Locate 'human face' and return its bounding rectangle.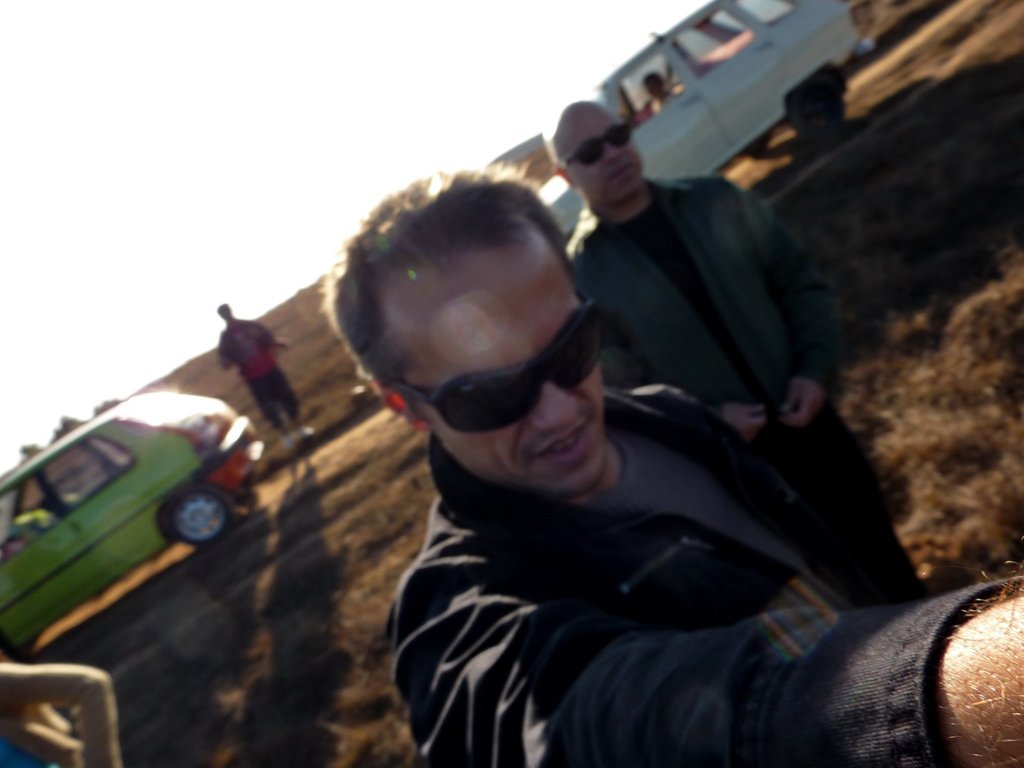
552/102/642/202.
